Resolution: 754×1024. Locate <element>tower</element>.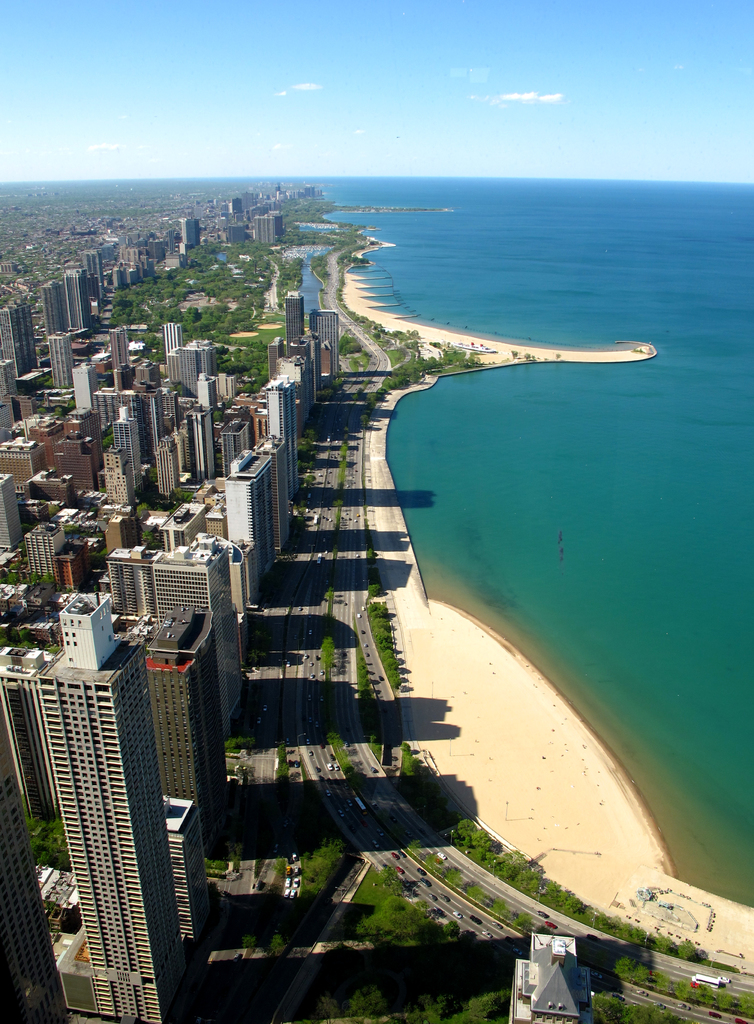
(63, 413, 101, 469).
